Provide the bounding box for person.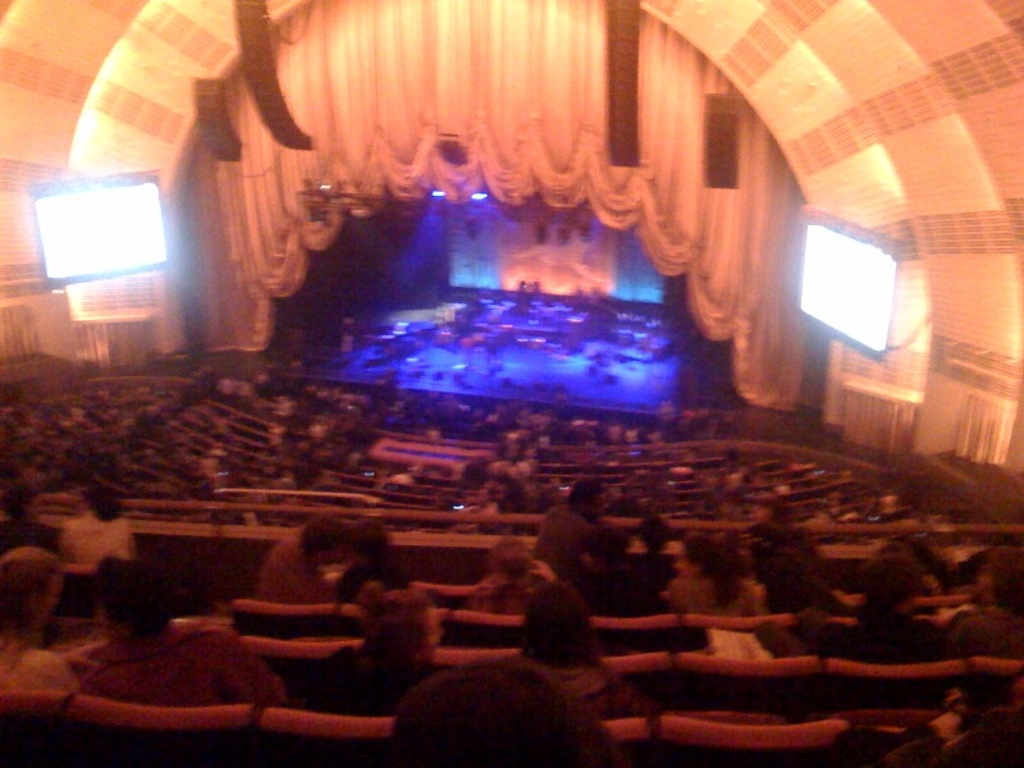
select_region(470, 532, 547, 612).
